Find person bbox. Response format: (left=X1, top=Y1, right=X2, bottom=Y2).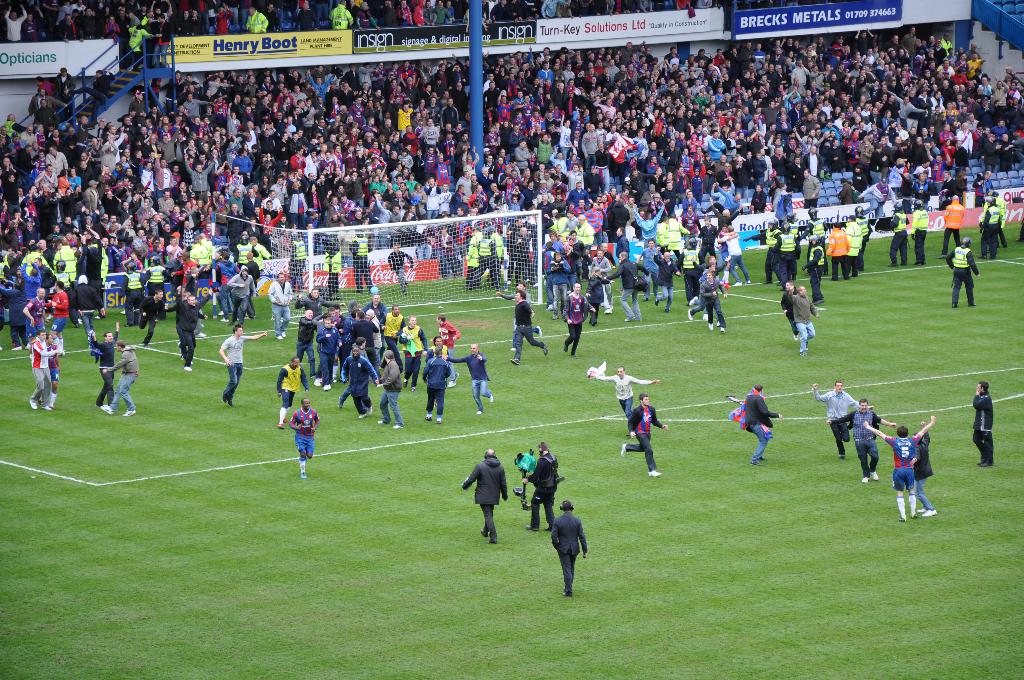
(left=527, top=437, right=561, bottom=534).
